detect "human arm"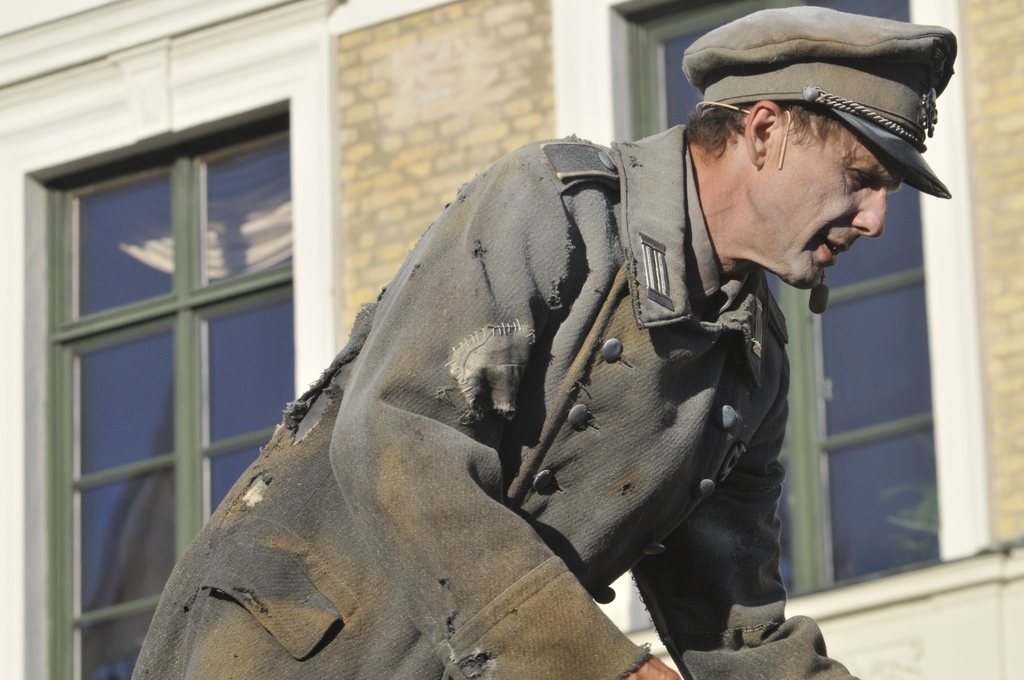
box(630, 367, 860, 679)
